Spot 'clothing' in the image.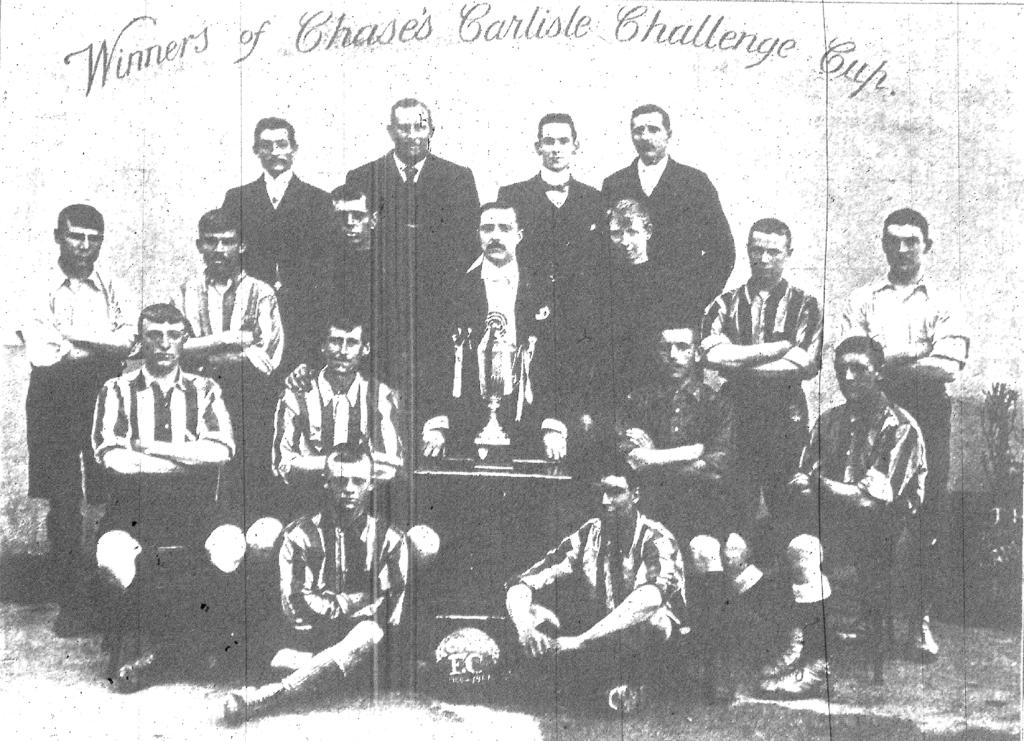
'clothing' found at BBox(627, 376, 735, 537).
